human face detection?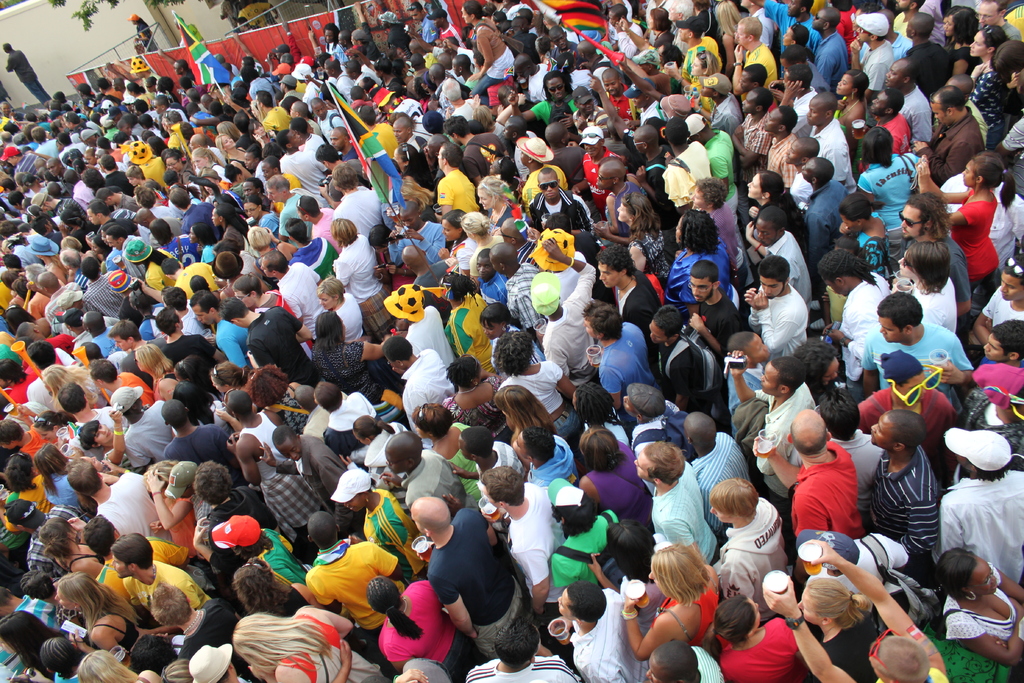
detection(153, 104, 162, 113)
